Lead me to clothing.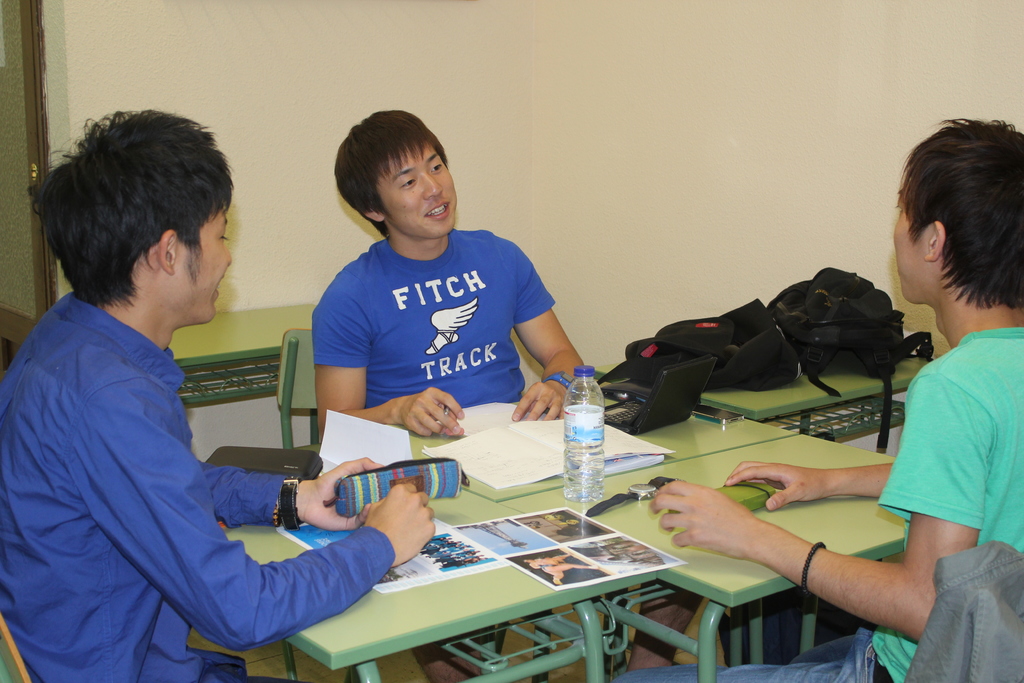
Lead to BBox(614, 320, 1023, 682).
